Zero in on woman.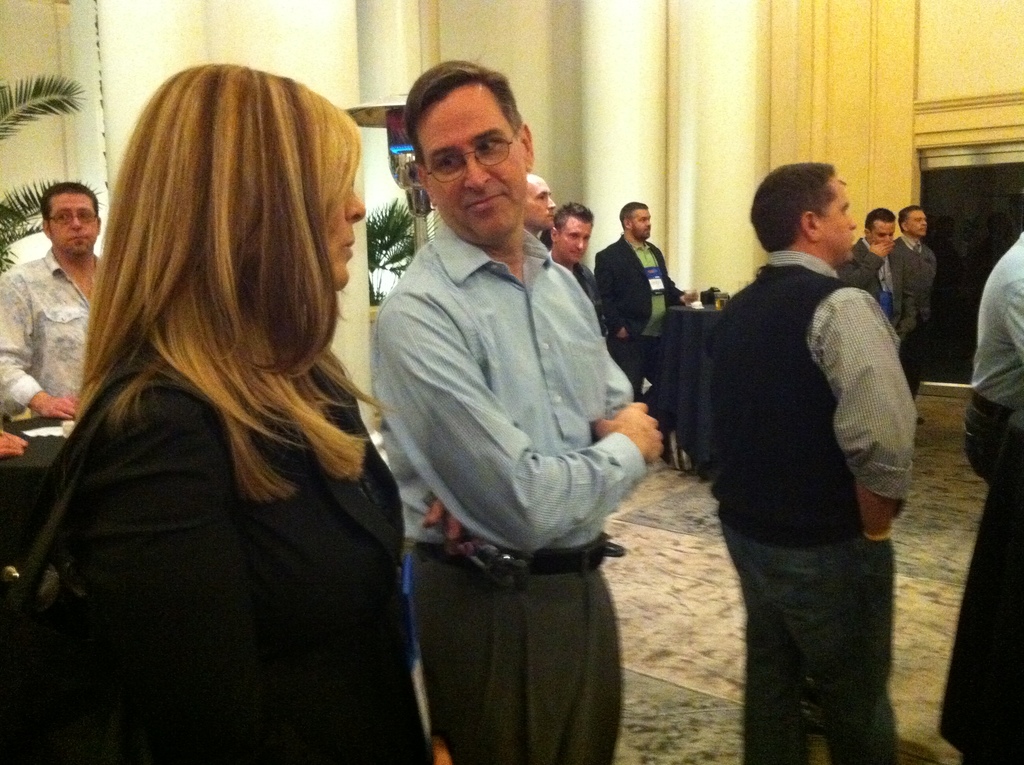
Zeroed in: box=[26, 70, 445, 757].
